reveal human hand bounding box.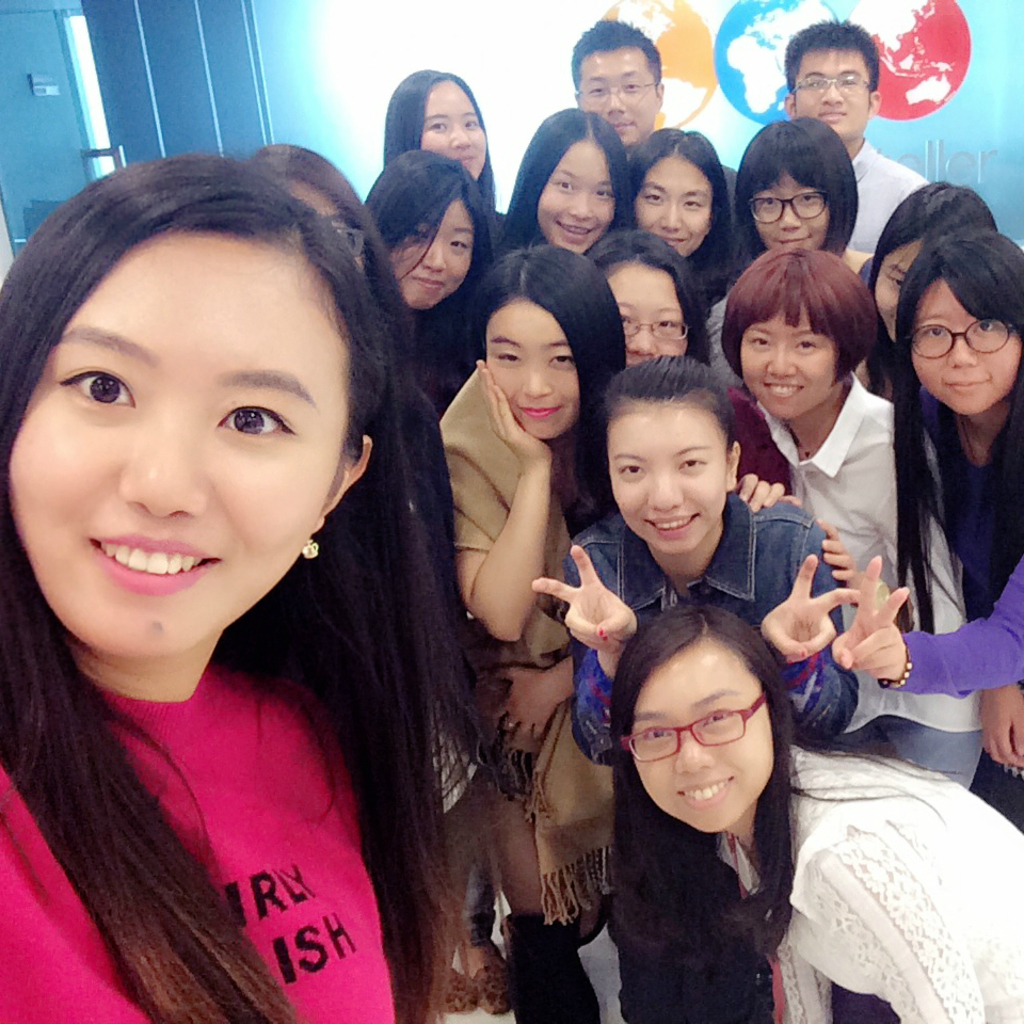
Revealed: locate(761, 551, 857, 666).
